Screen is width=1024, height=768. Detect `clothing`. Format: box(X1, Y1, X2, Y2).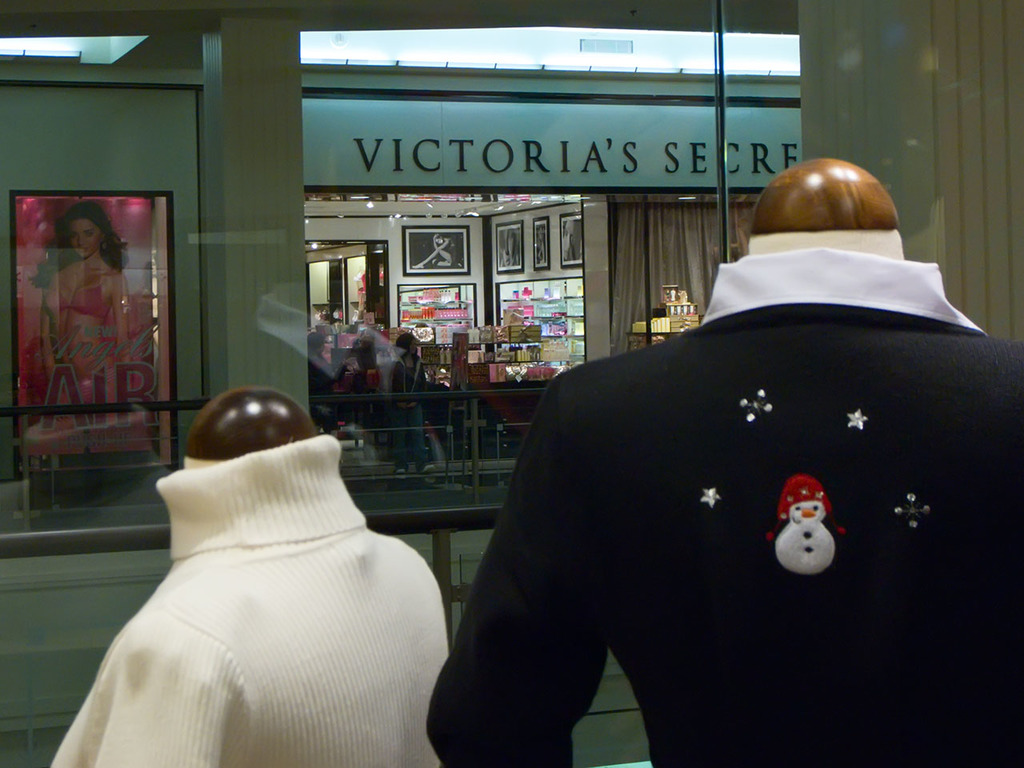
box(559, 274, 969, 718).
